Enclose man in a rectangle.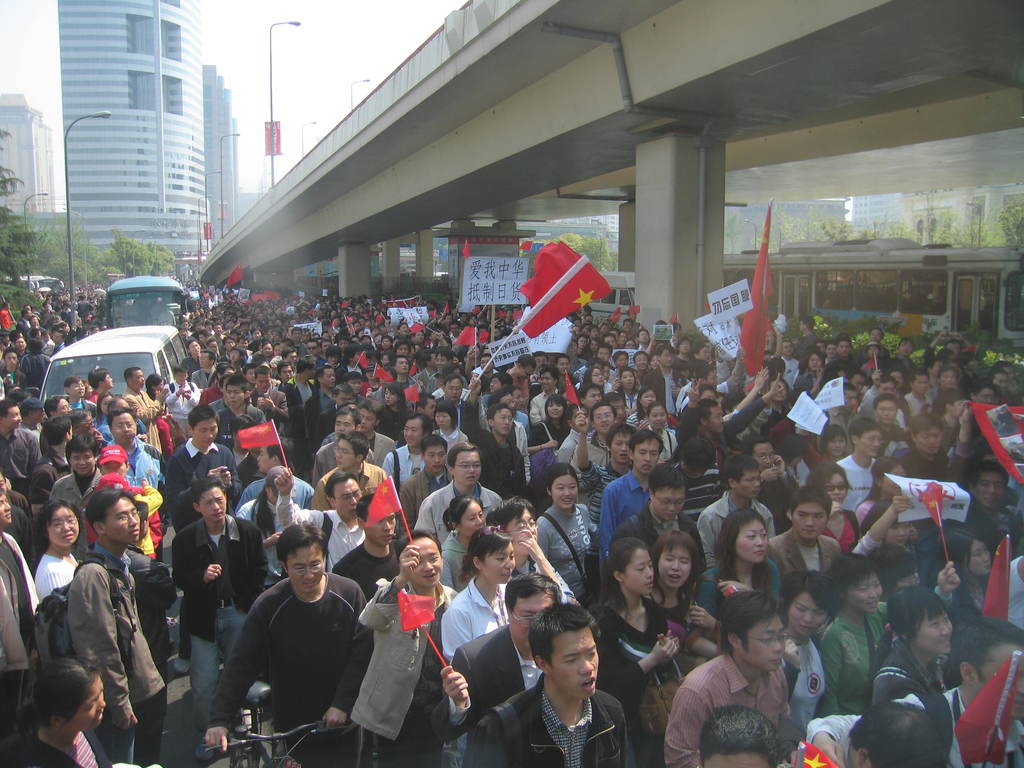
(837, 338, 856, 363).
